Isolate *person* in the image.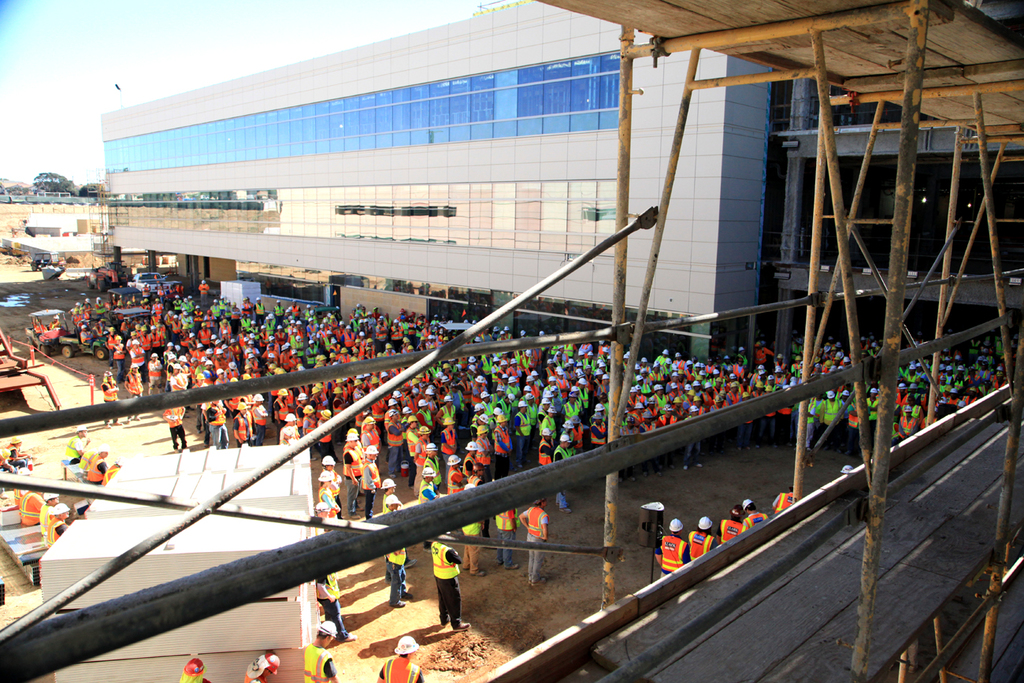
Isolated region: {"x1": 421, "y1": 466, "x2": 436, "y2": 500}.
